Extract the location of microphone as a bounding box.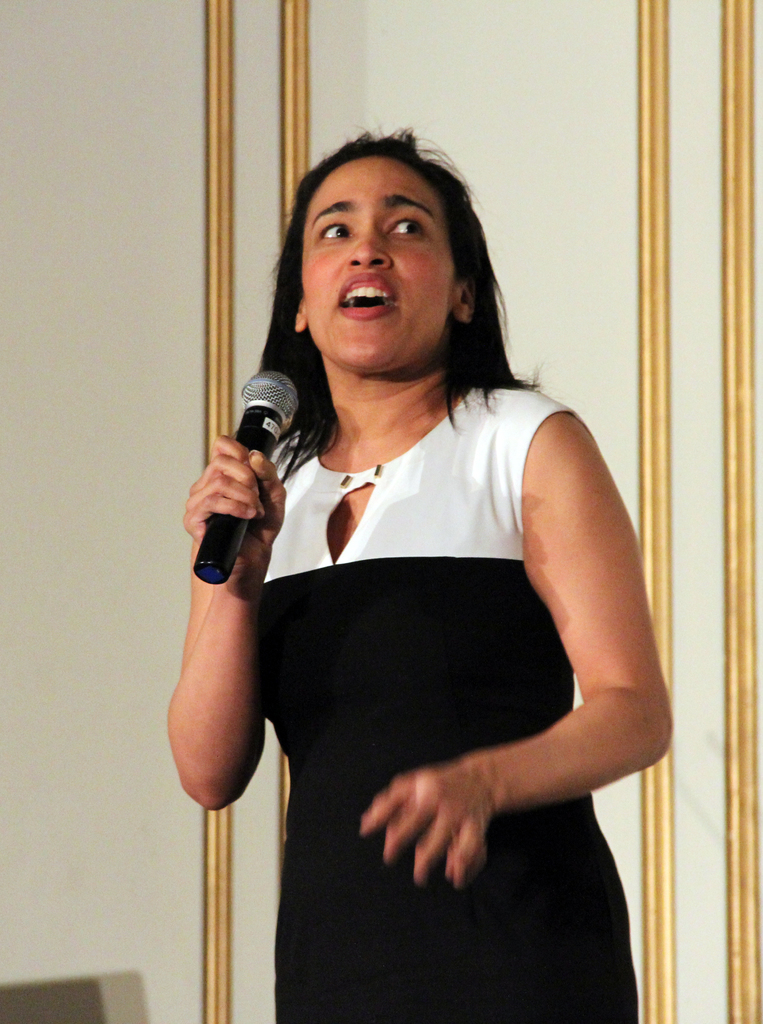
(184, 372, 302, 587).
